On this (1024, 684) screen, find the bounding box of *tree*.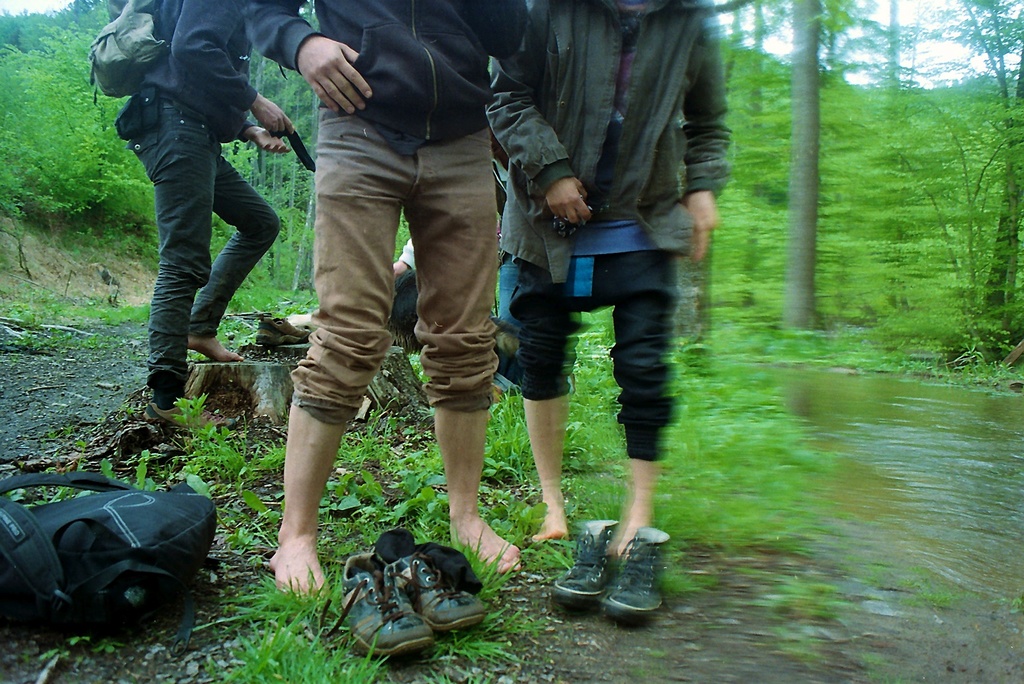
Bounding box: {"x1": 0, "y1": 0, "x2": 164, "y2": 273}.
